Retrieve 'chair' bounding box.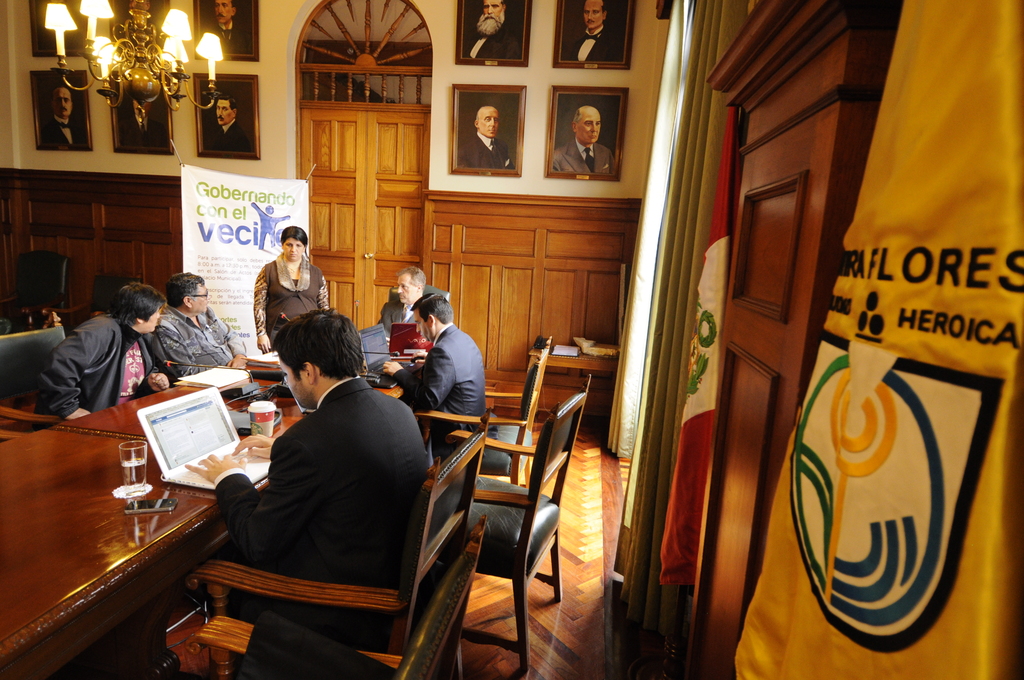
Bounding box: <region>461, 356, 572, 654</region>.
